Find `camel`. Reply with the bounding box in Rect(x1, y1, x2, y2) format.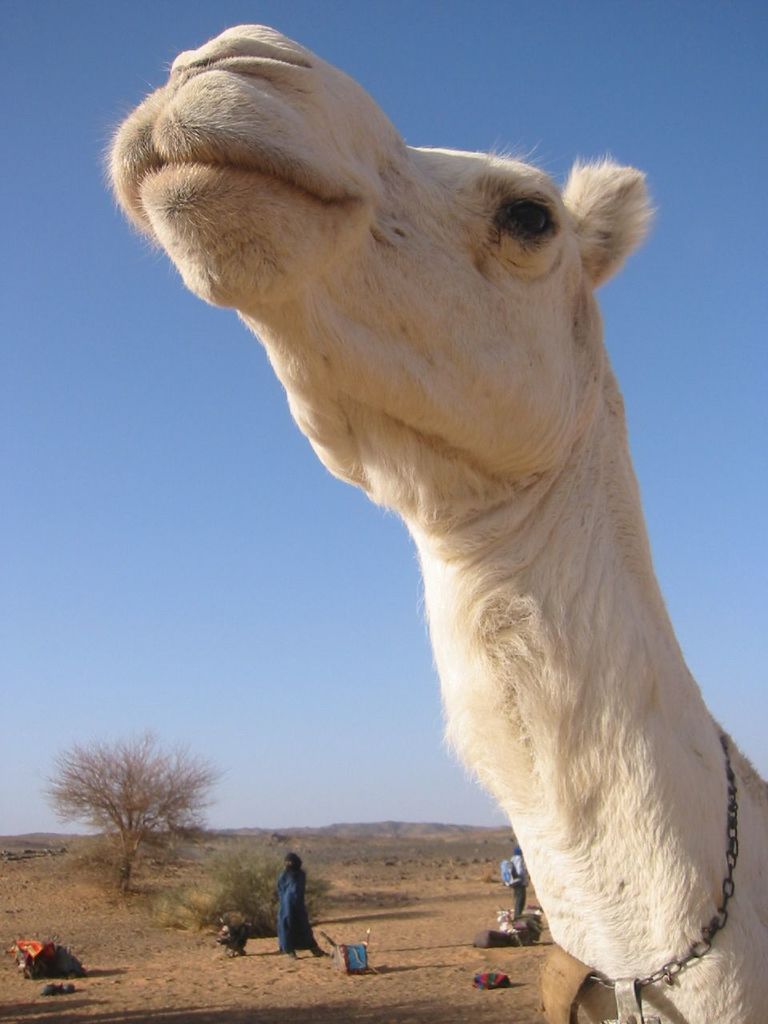
Rect(105, 22, 767, 1021).
